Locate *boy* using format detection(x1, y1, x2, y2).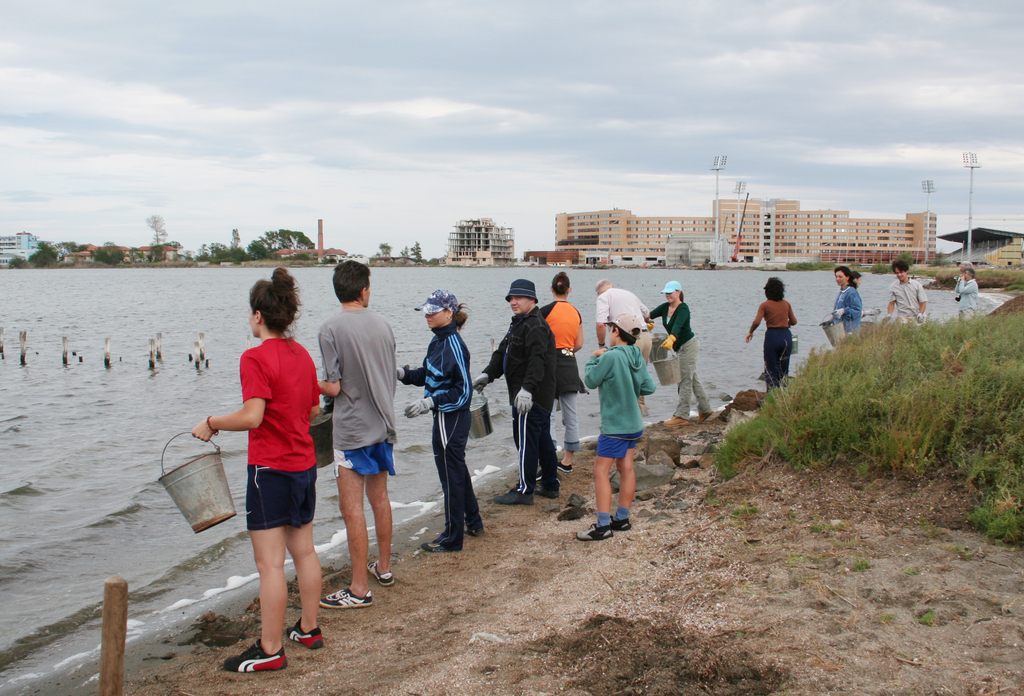
detection(579, 316, 657, 543).
